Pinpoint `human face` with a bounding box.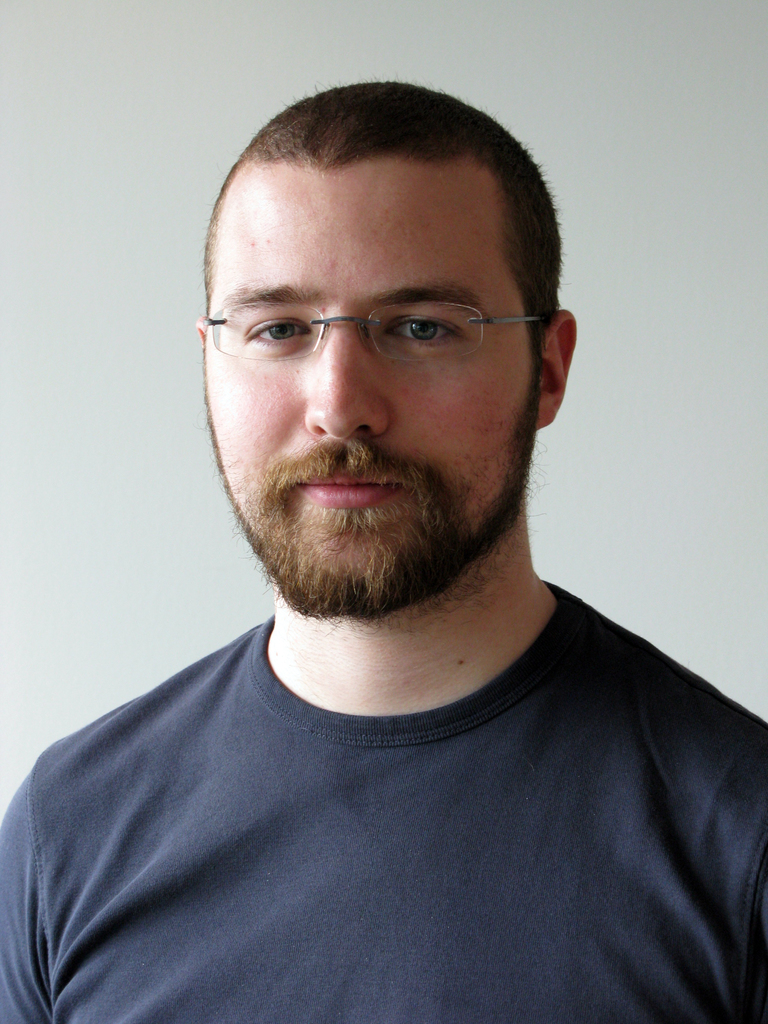
[x1=204, y1=154, x2=535, y2=605].
